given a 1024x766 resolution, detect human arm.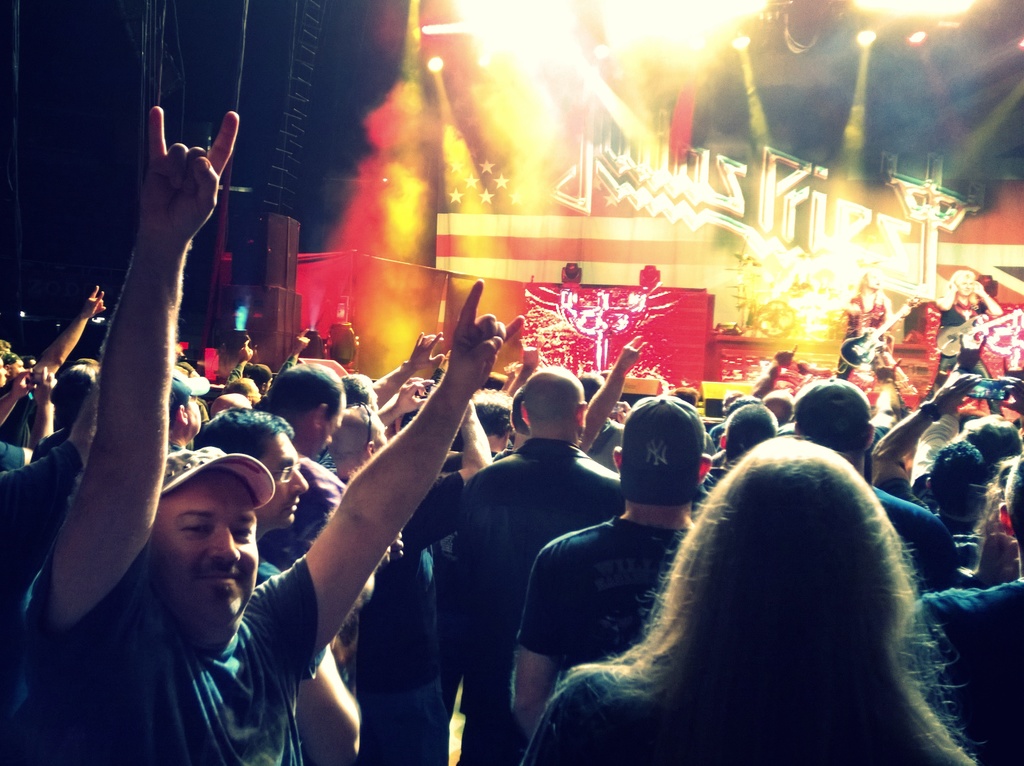
{"x1": 931, "y1": 280, "x2": 963, "y2": 314}.
